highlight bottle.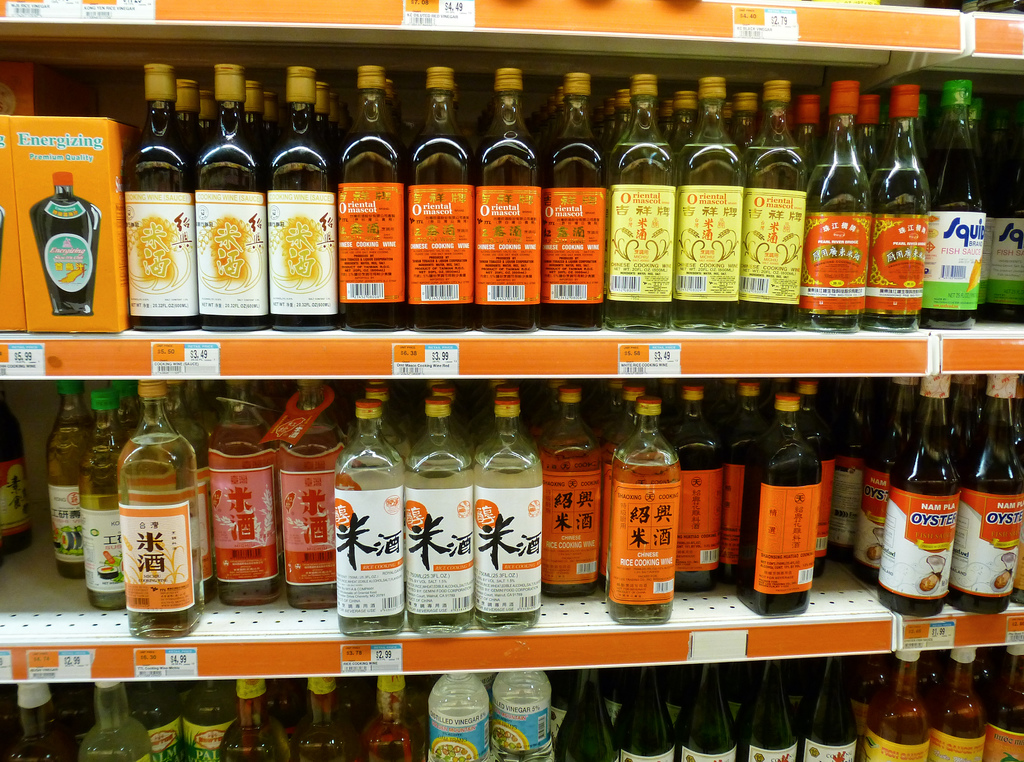
Highlighted region: (left=621, top=663, right=671, bottom=761).
